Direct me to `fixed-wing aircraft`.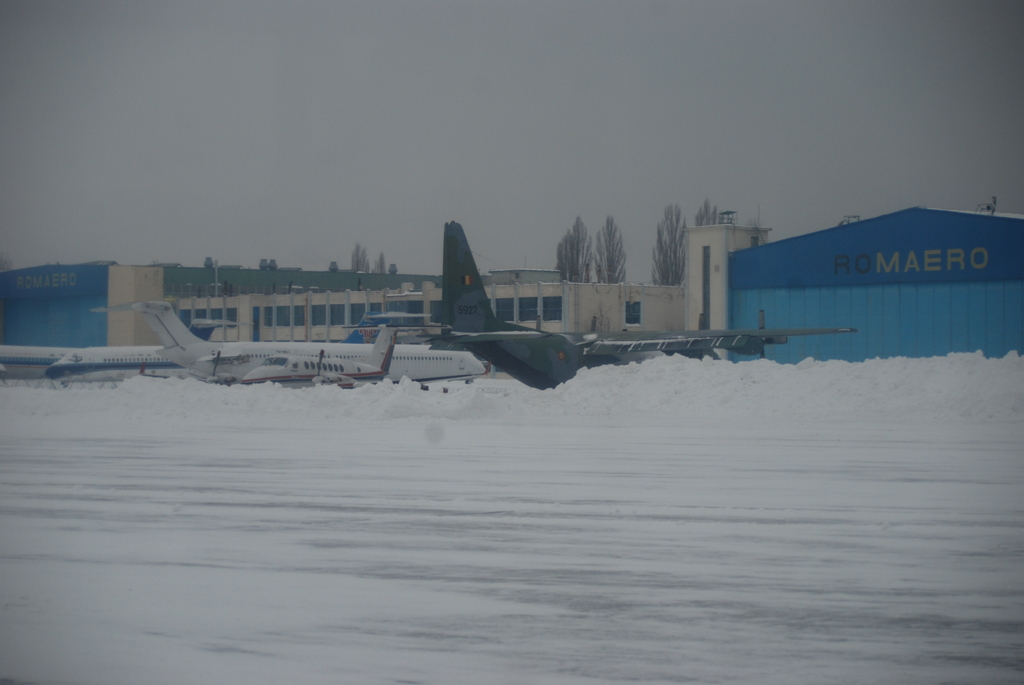
Direction: crop(90, 288, 490, 383).
